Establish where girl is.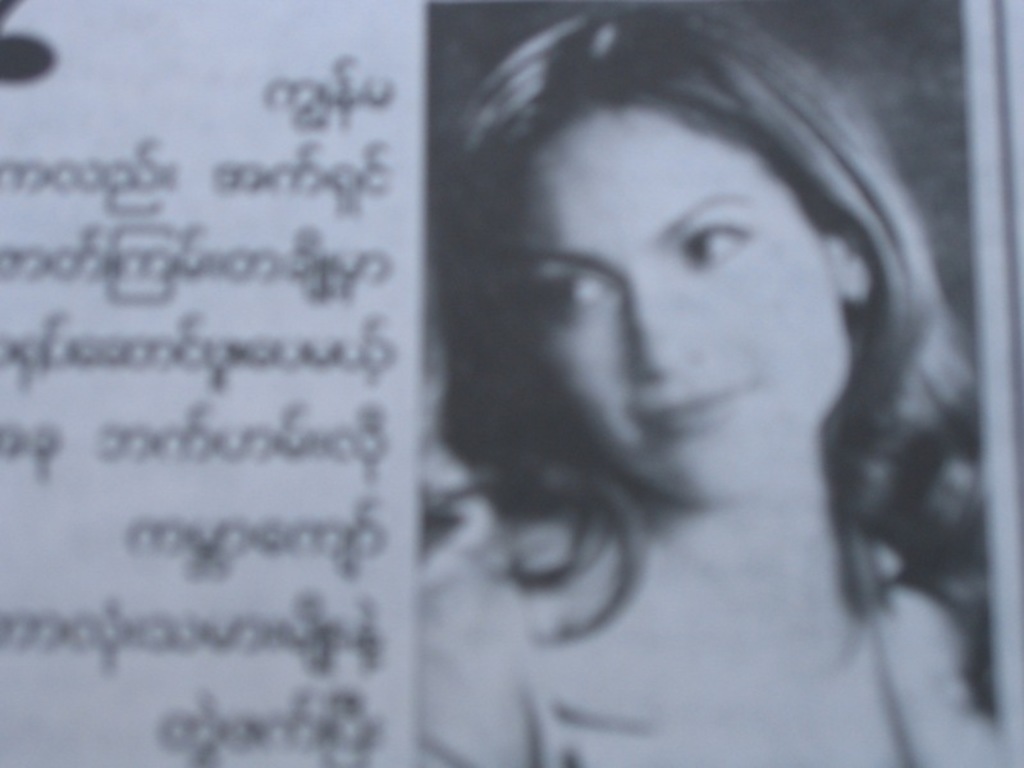
Established at pyautogui.locateOnScreen(415, 0, 997, 767).
